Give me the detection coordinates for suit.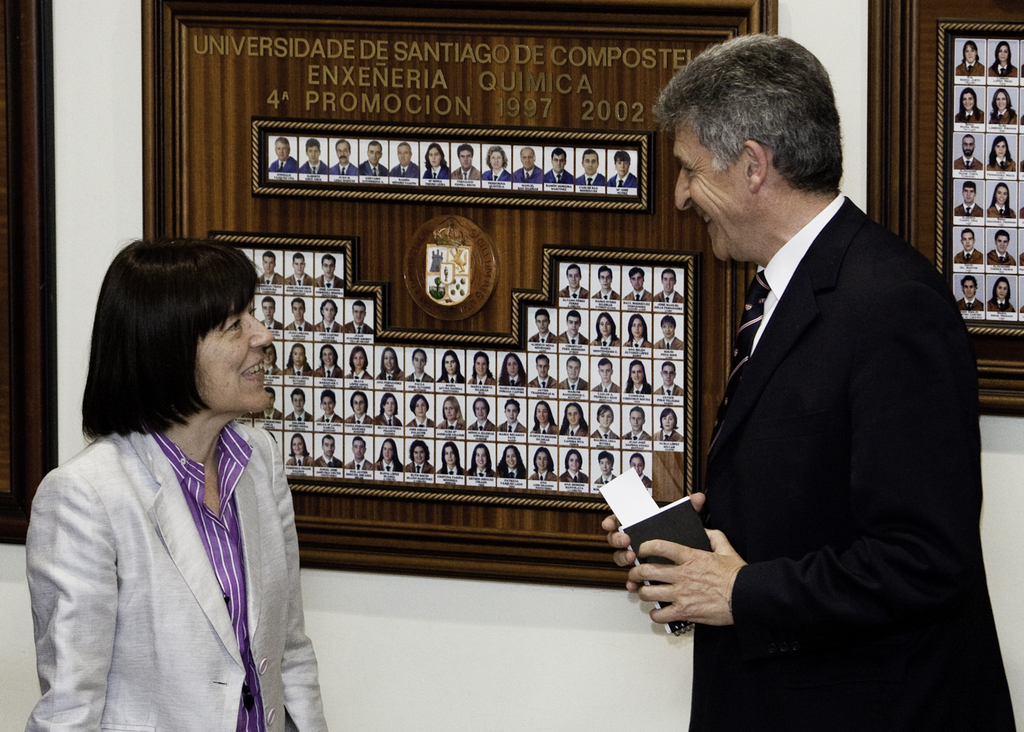
bbox(986, 155, 1015, 173).
